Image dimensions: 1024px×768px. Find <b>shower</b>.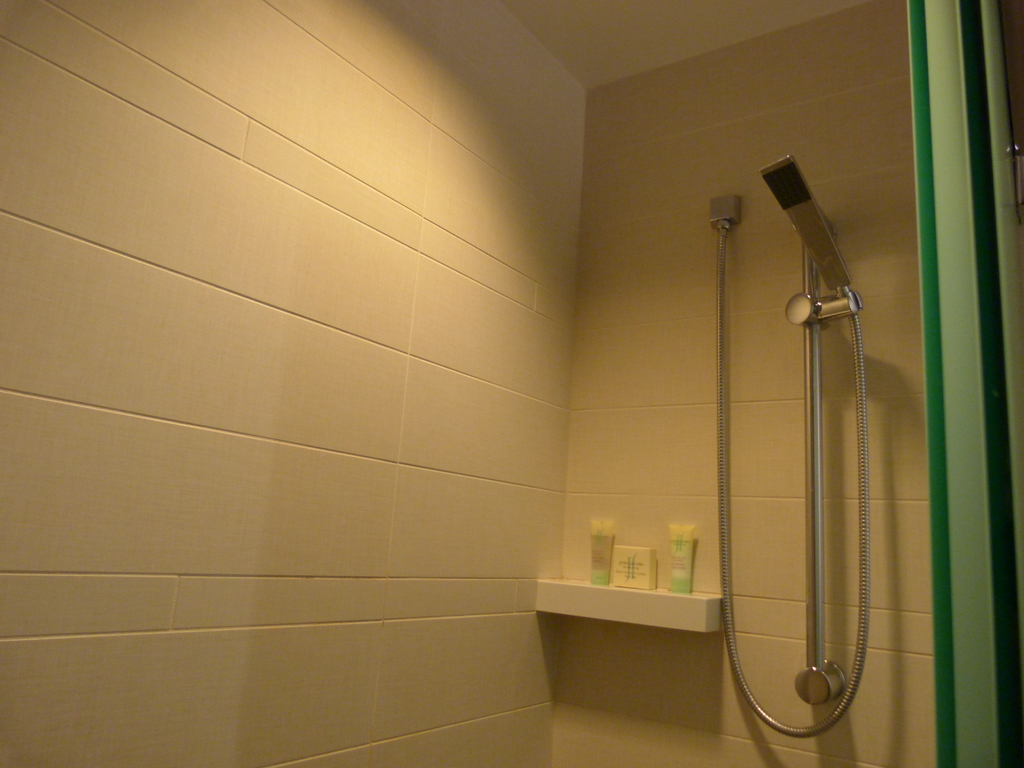
749, 152, 868, 331.
